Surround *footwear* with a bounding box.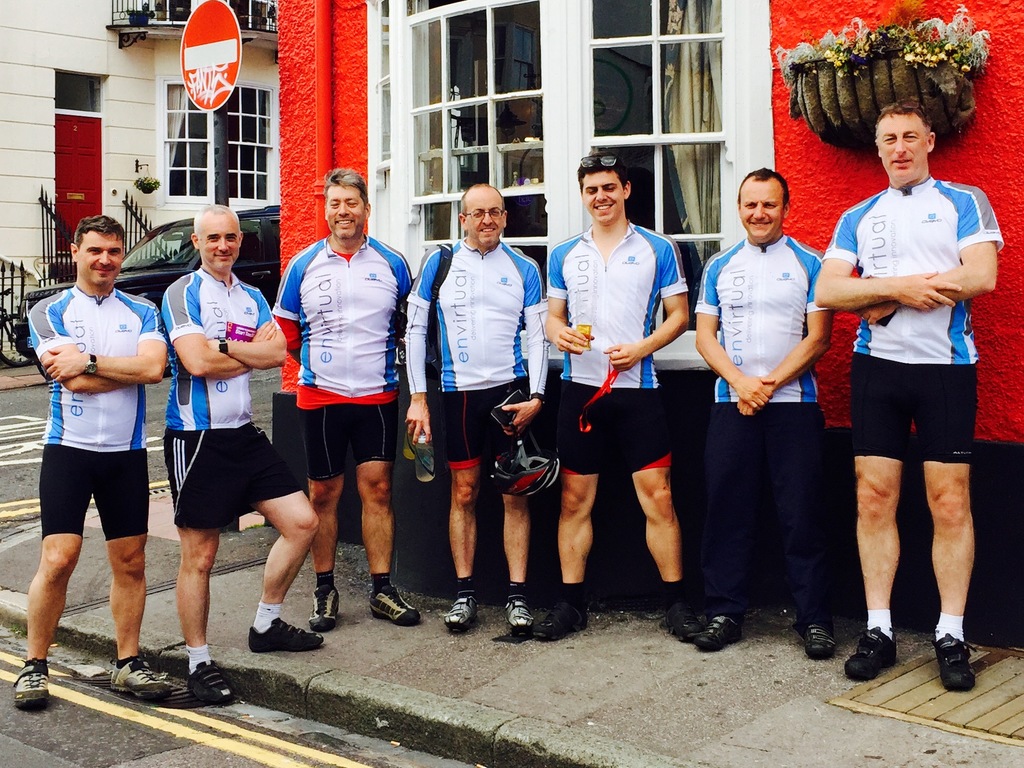
detection(8, 657, 52, 709).
